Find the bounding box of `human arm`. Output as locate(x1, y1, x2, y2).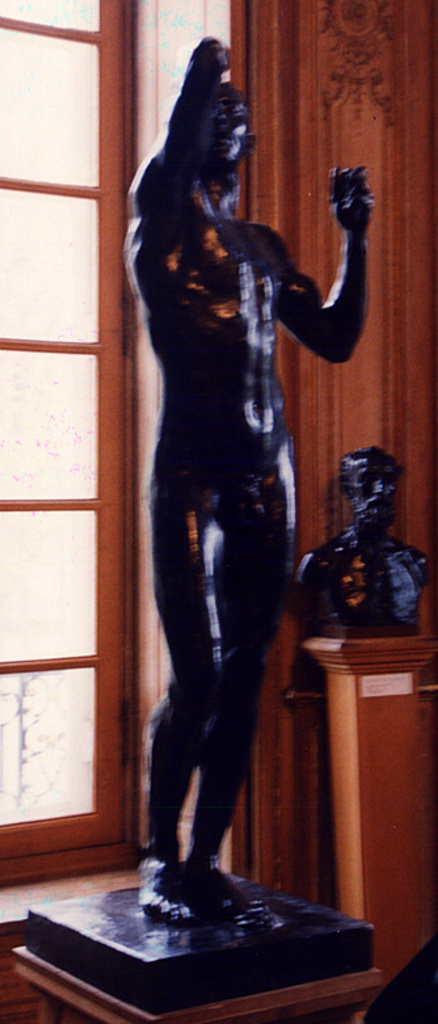
locate(290, 146, 374, 367).
